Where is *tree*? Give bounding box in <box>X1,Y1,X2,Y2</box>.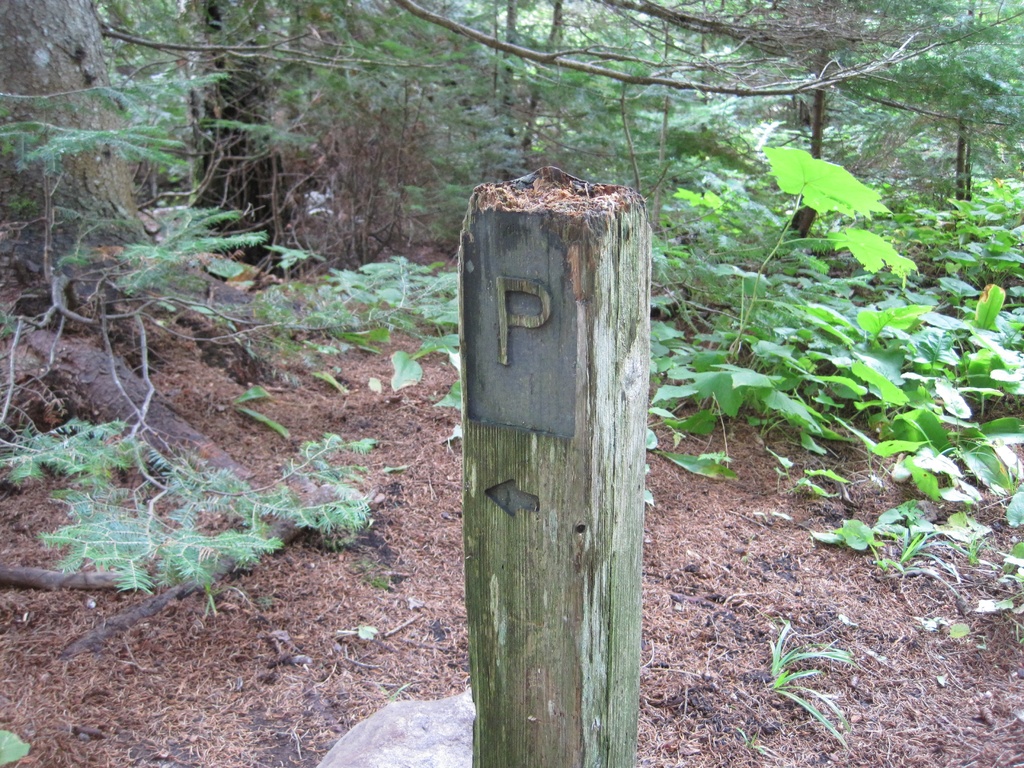
<box>0,0,305,481</box>.
